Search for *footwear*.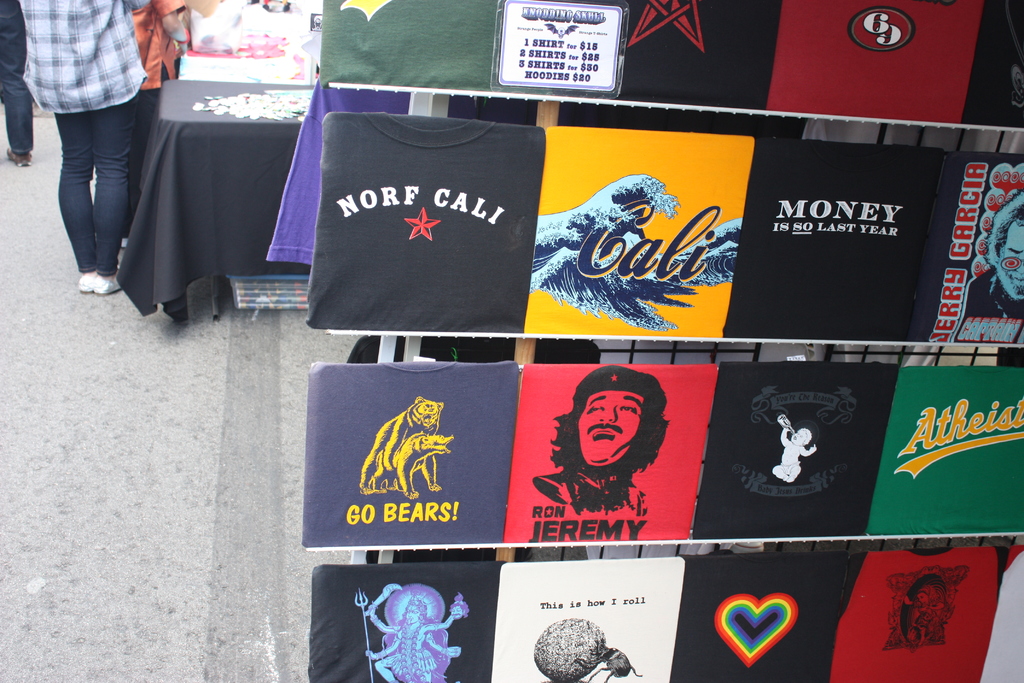
Found at box=[93, 272, 123, 298].
